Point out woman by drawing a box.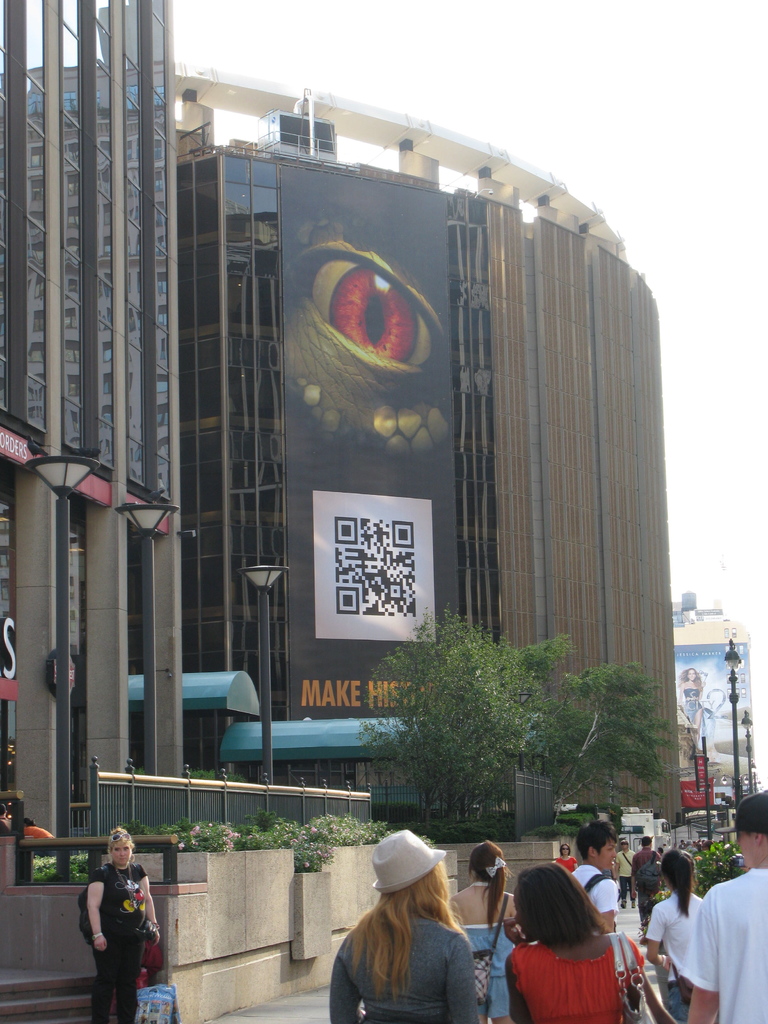
Rect(643, 847, 705, 1023).
